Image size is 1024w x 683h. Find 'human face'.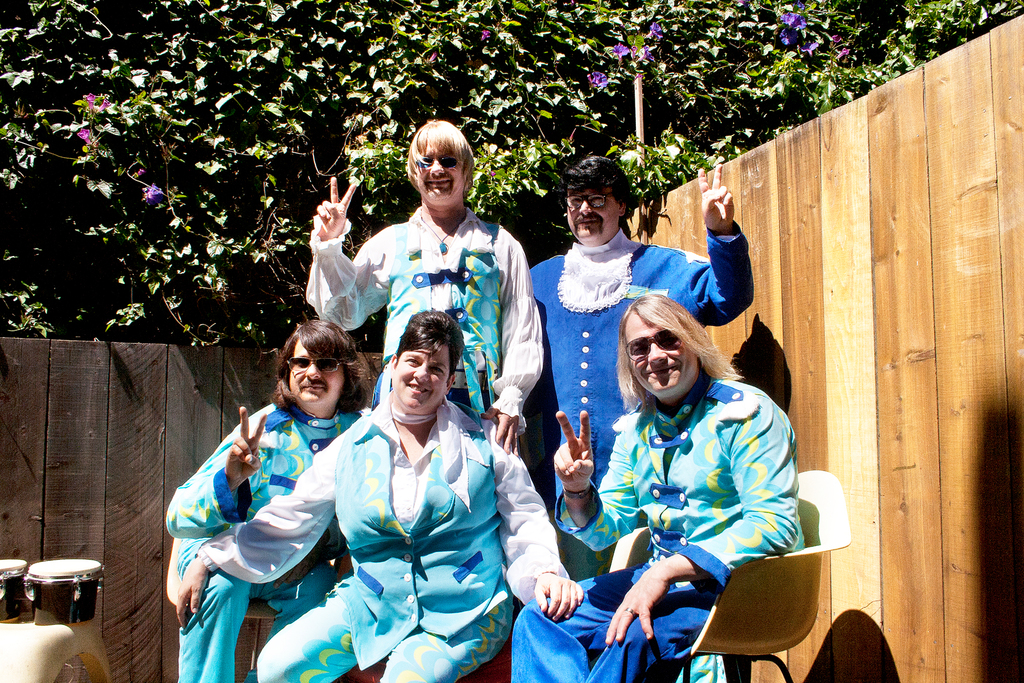
566 189 621 236.
